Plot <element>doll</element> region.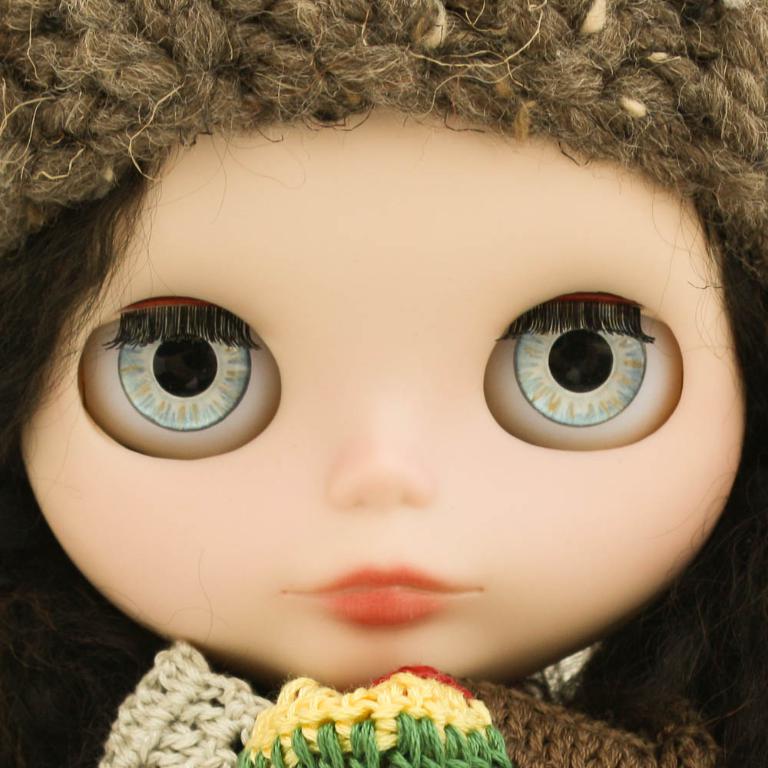
Plotted at box=[0, 0, 767, 767].
